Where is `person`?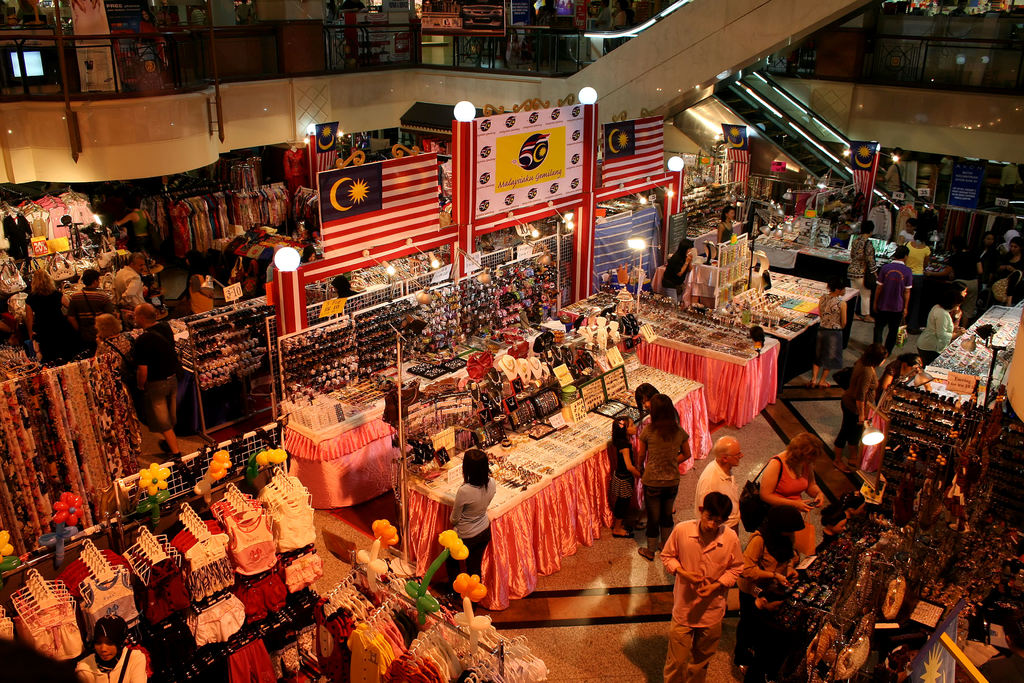
detection(598, 413, 638, 543).
